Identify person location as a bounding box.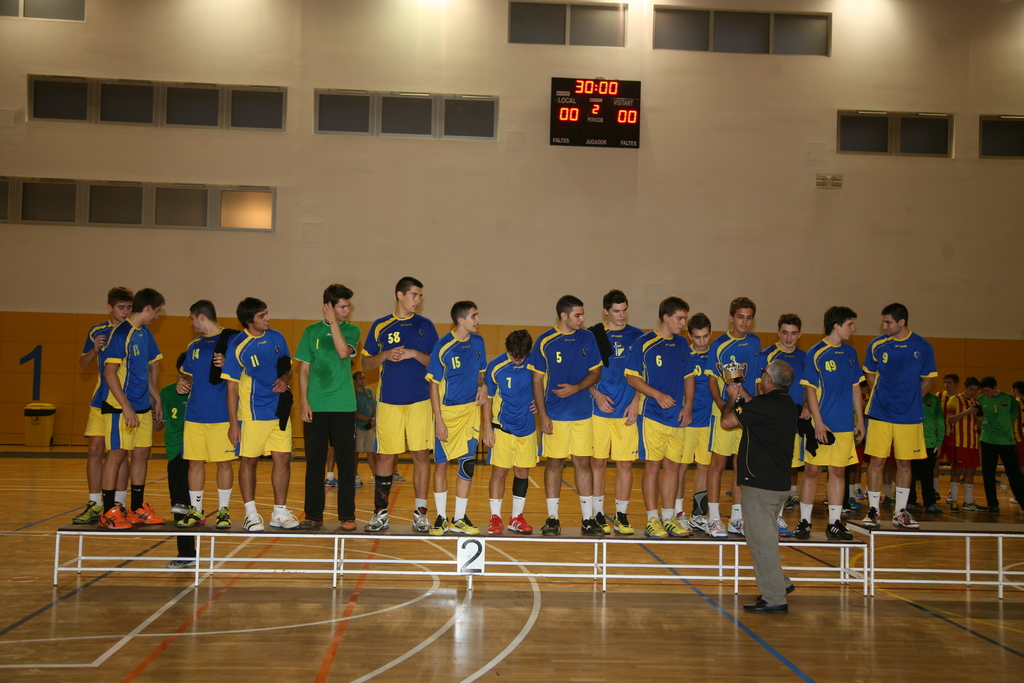
select_region(588, 292, 641, 537).
